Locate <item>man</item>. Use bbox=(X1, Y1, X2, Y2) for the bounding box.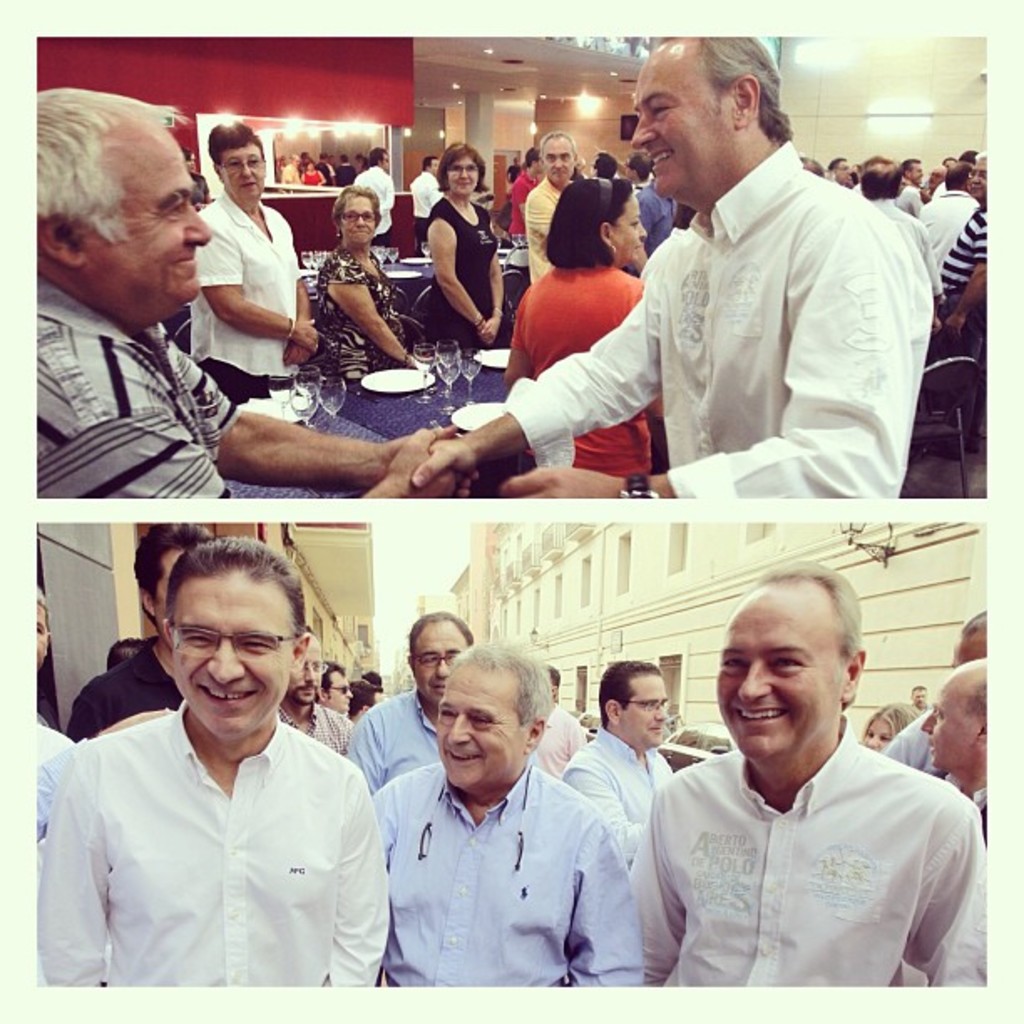
bbox=(346, 609, 479, 801).
